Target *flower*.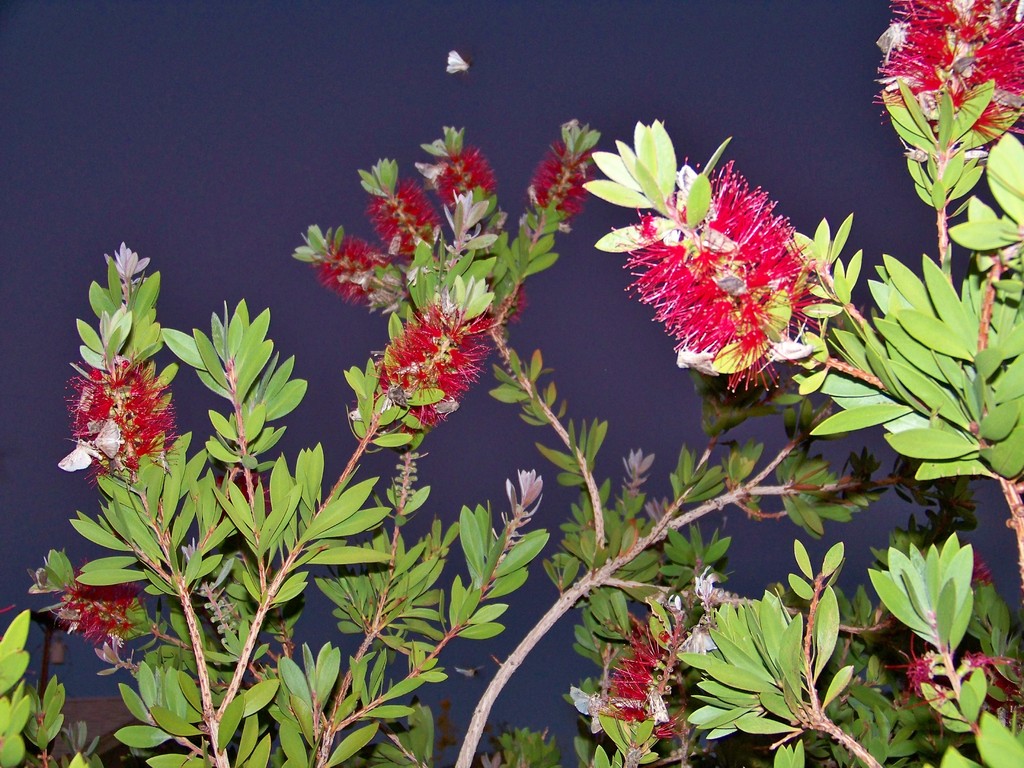
Target region: (369,296,490,442).
